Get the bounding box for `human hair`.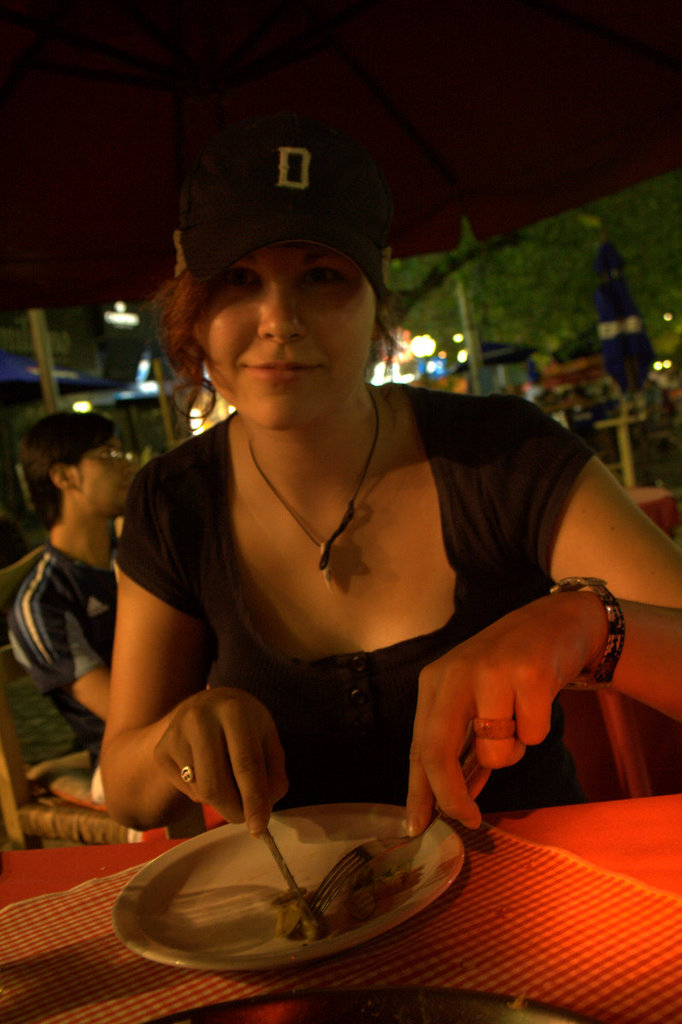
region(20, 416, 113, 513).
